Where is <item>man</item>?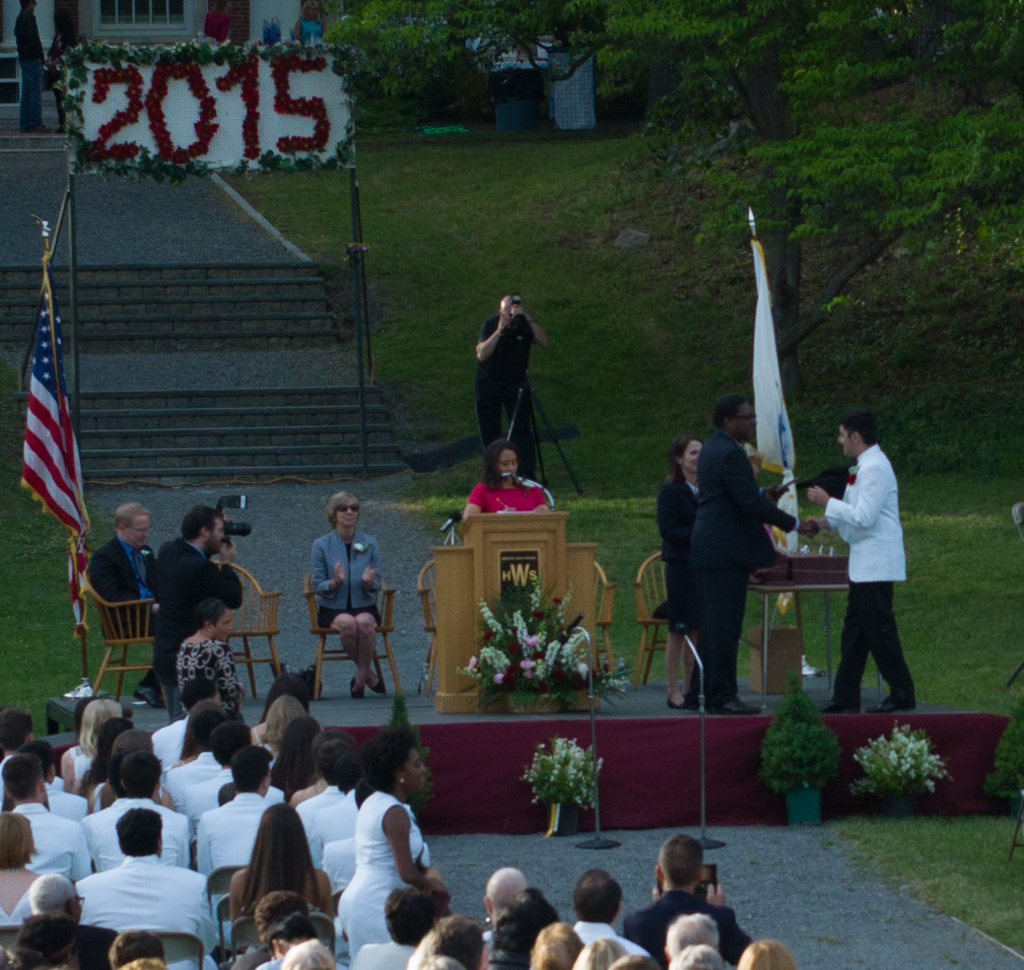
locate(155, 502, 244, 718).
